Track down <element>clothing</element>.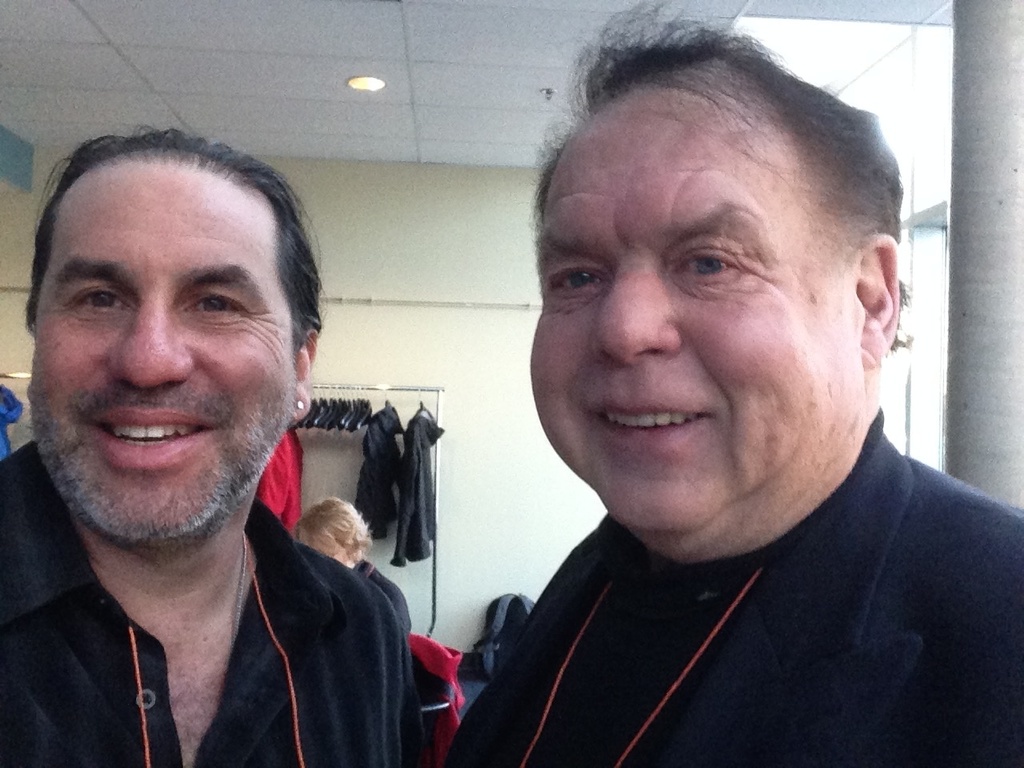
Tracked to box(0, 438, 422, 767).
